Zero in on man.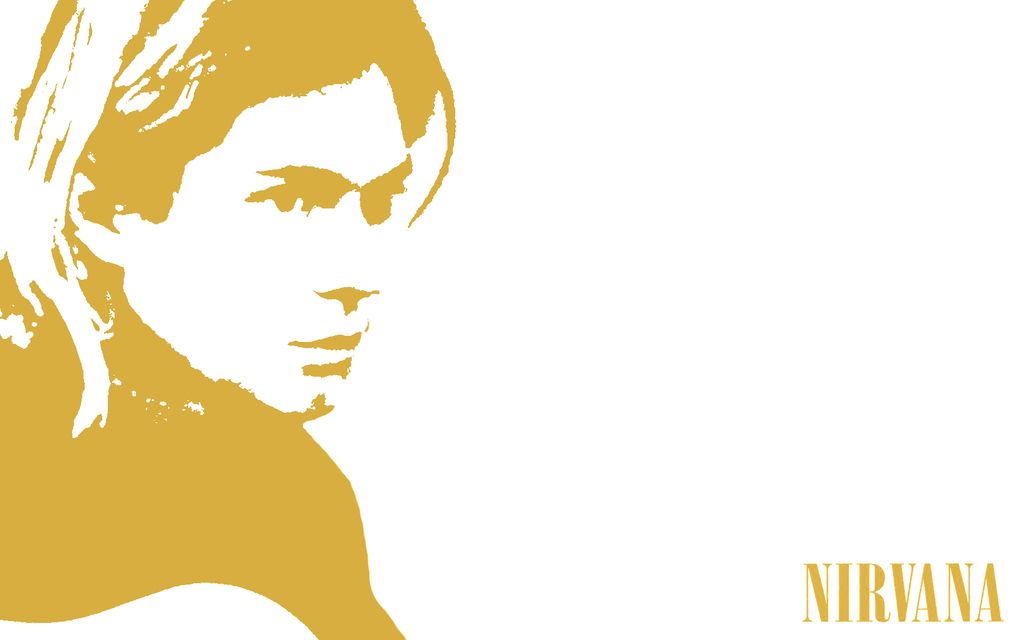
Zeroed in: 0:0:457:639.
